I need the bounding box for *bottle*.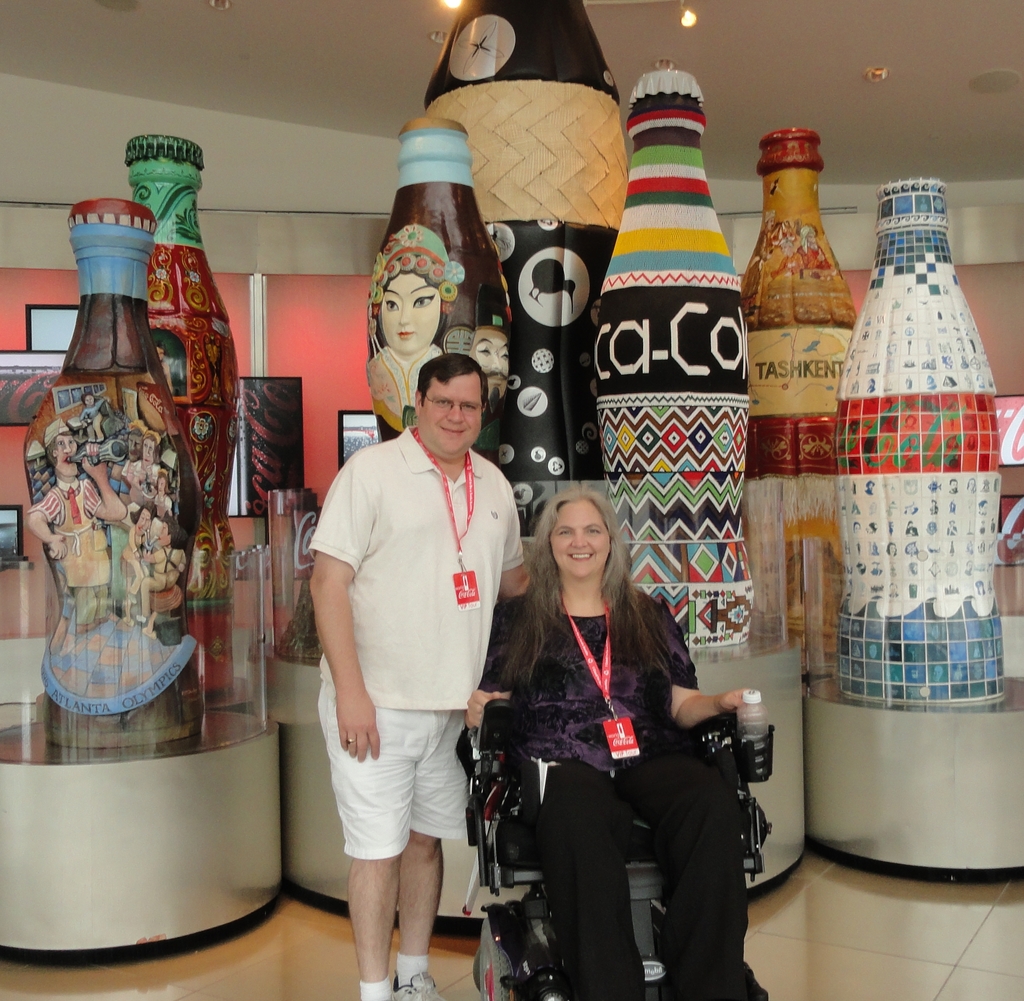
Here it is: crop(836, 177, 1000, 714).
